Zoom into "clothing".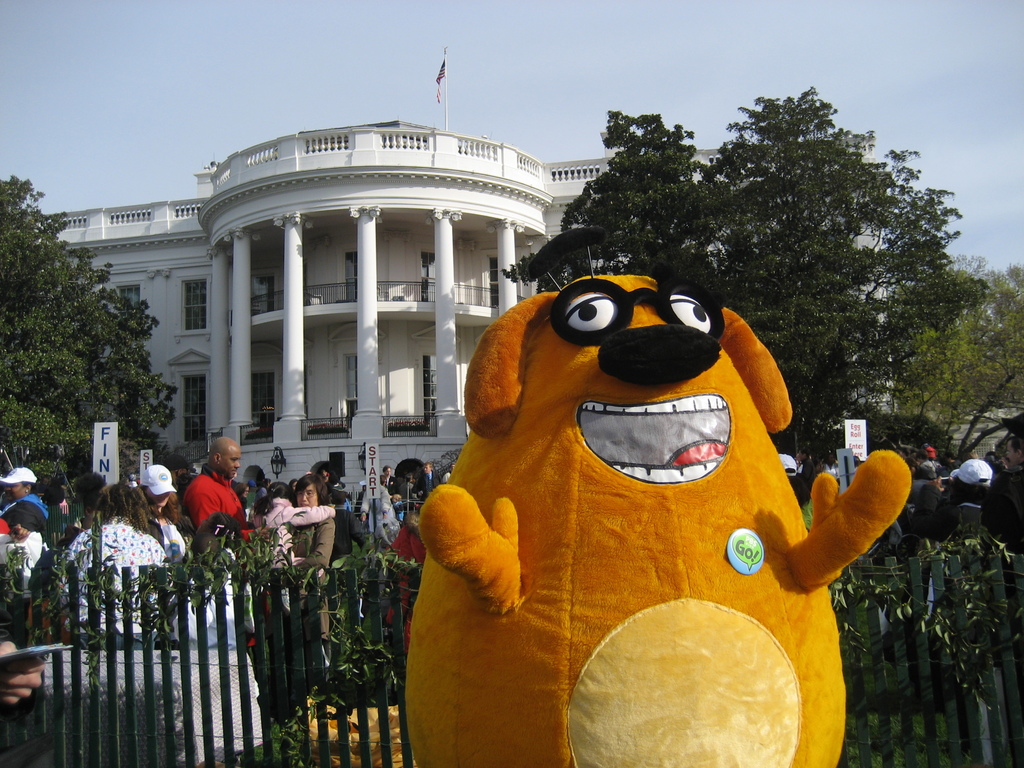
Zoom target: {"left": 0, "top": 492, "right": 52, "bottom": 525}.
